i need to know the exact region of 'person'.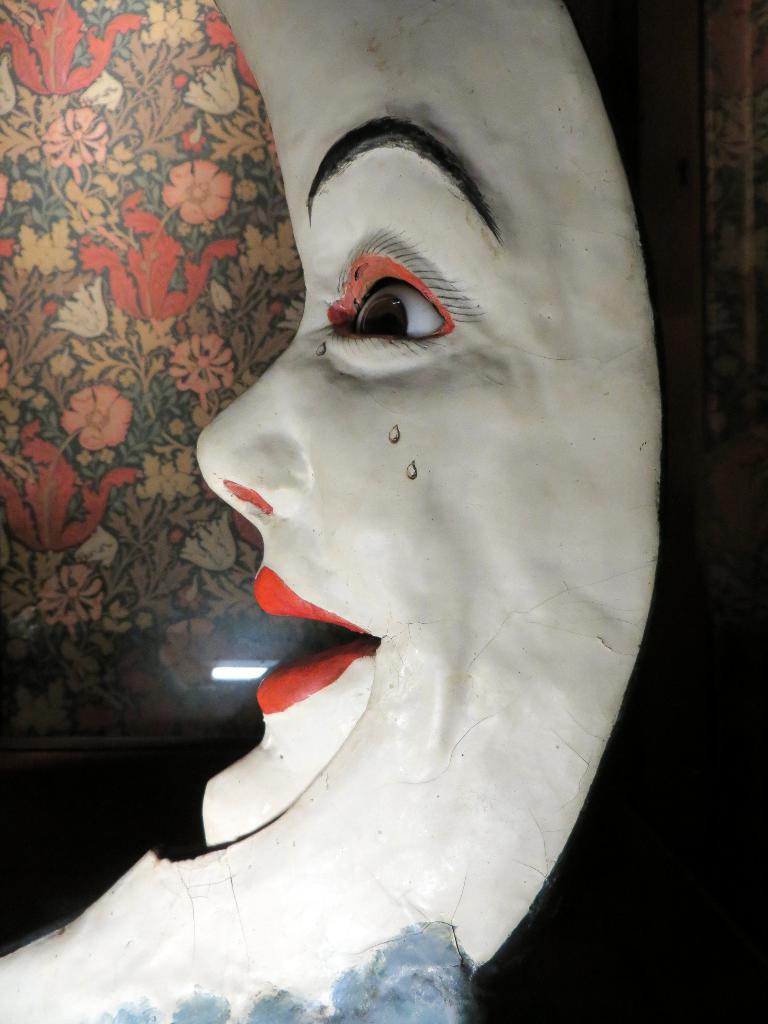
Region: [212,138,611,940].
